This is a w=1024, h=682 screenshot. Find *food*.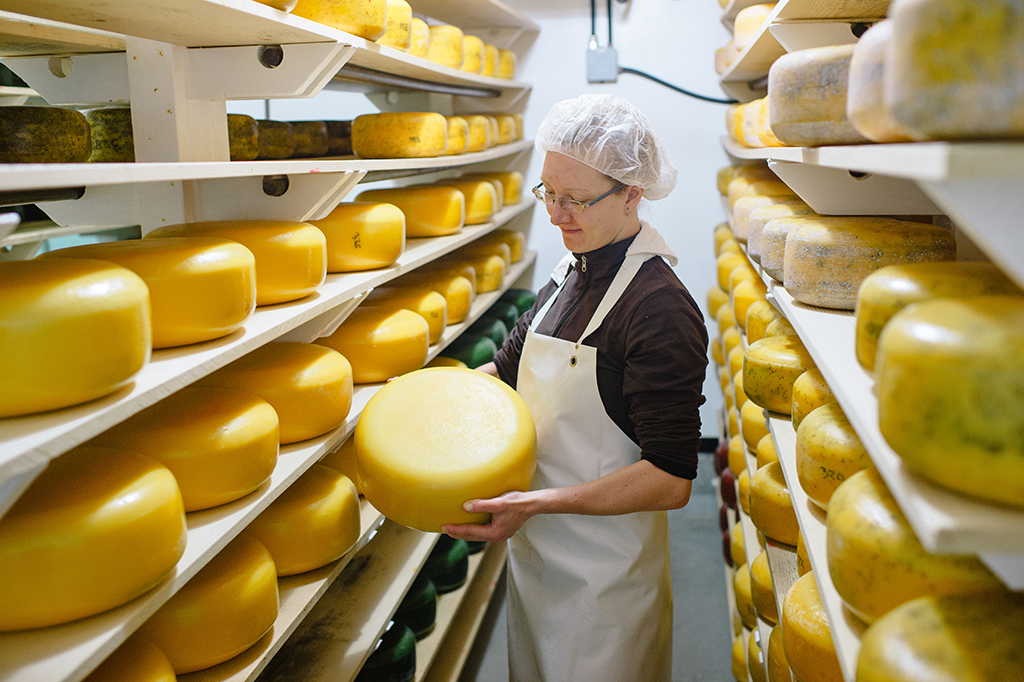
Bounding box: BBox(355, 368, 537, 529).
